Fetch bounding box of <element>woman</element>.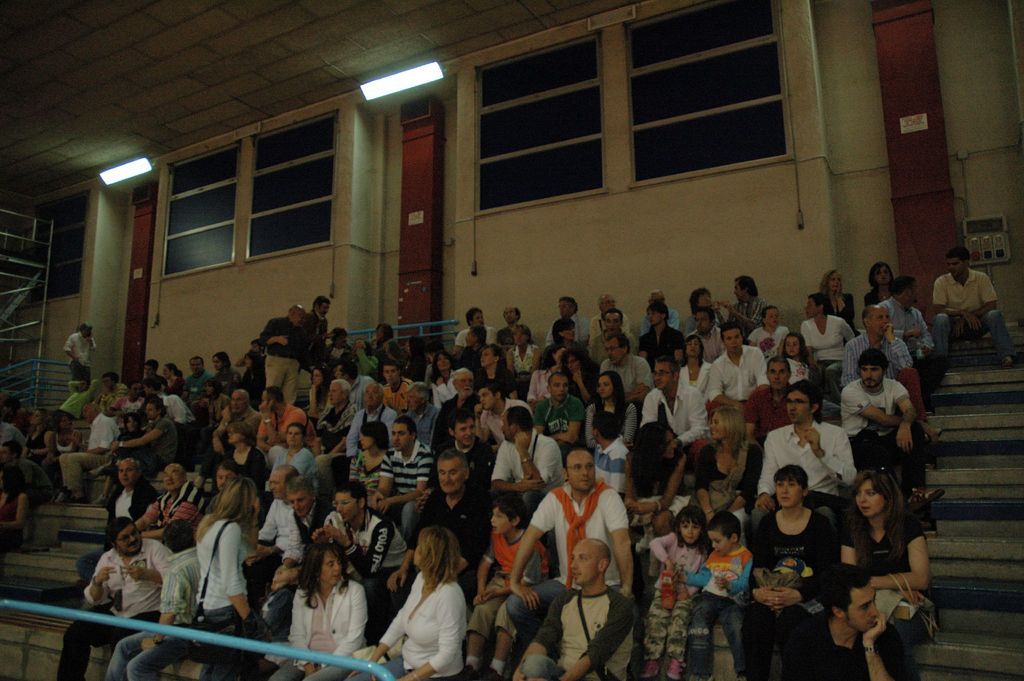
Bbox: 375 324 394 346.
